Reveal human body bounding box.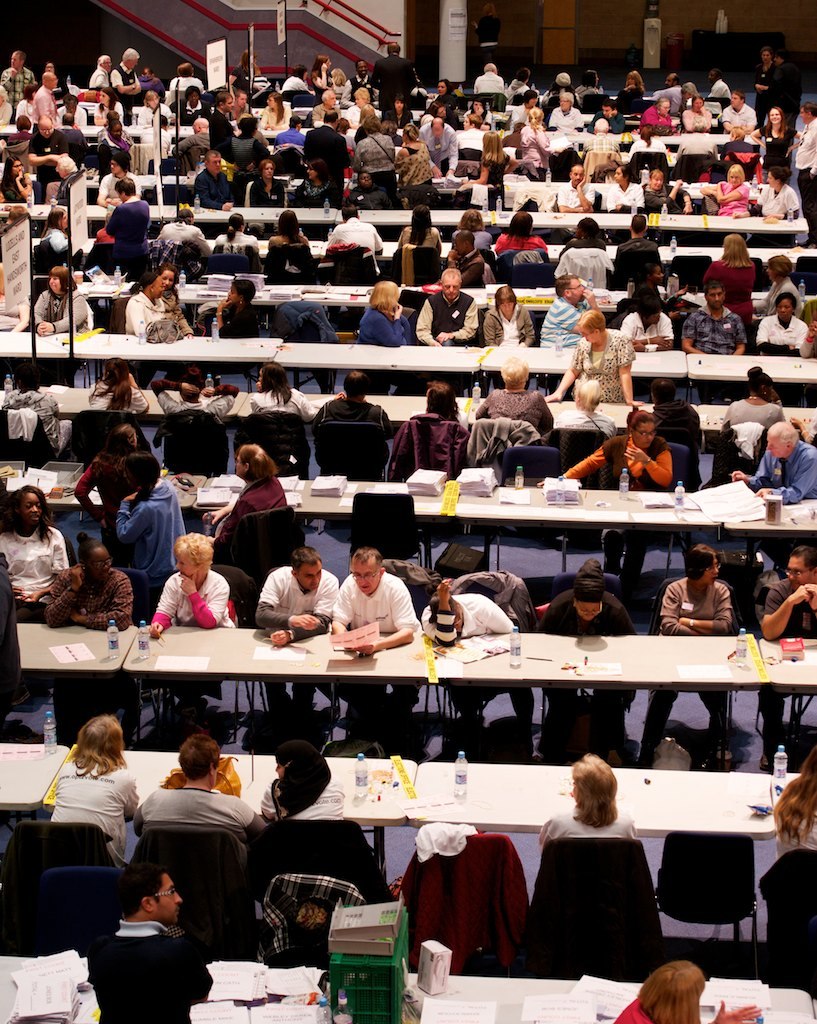
Revealed: x1=423 y1=576 x2=536 y2=732.
